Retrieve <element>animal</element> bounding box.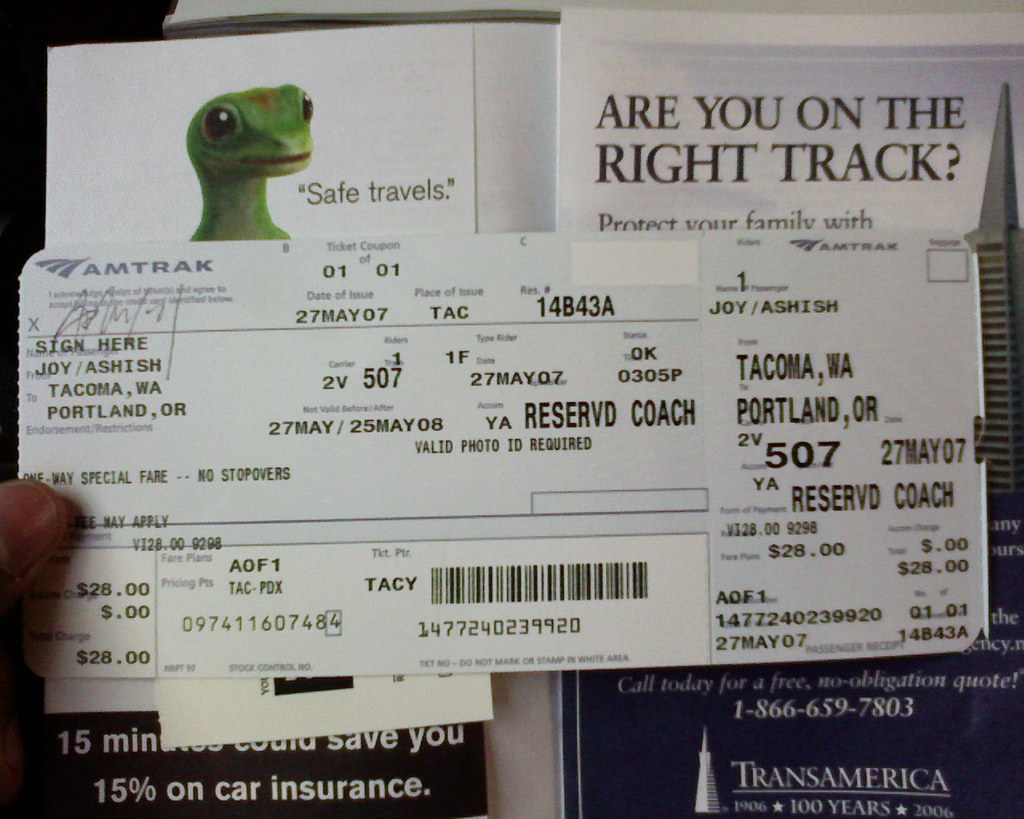
Bounding box: l=180, t=82, r=319, b=245.
